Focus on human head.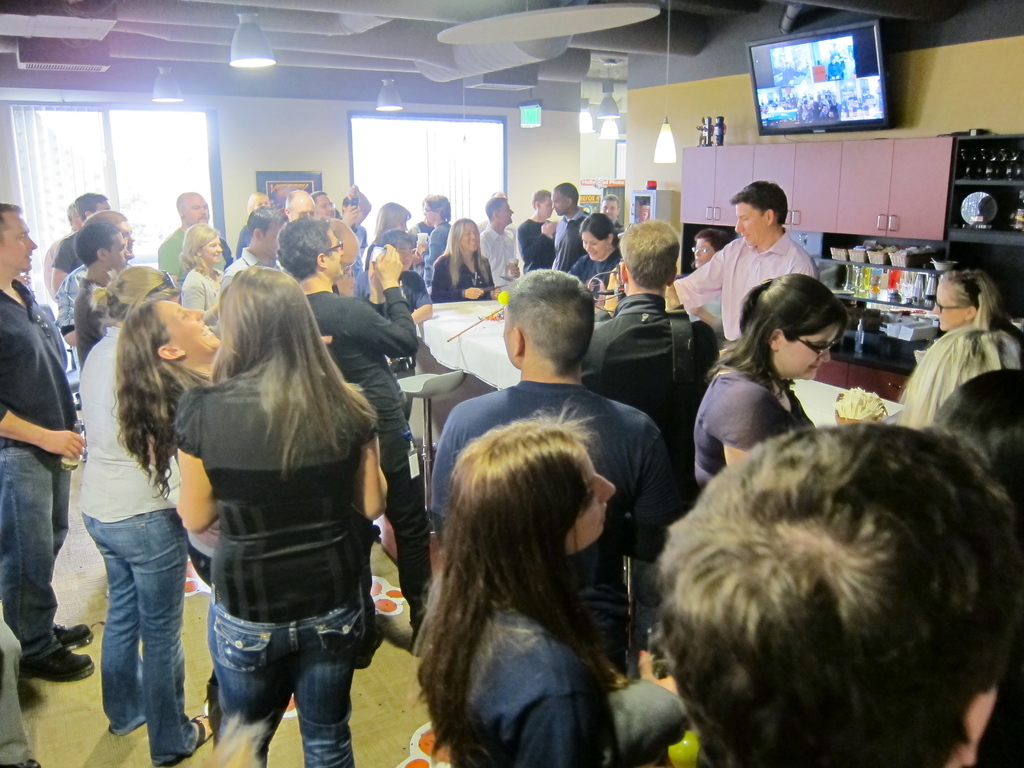
Focused at 932/274/998/330.
